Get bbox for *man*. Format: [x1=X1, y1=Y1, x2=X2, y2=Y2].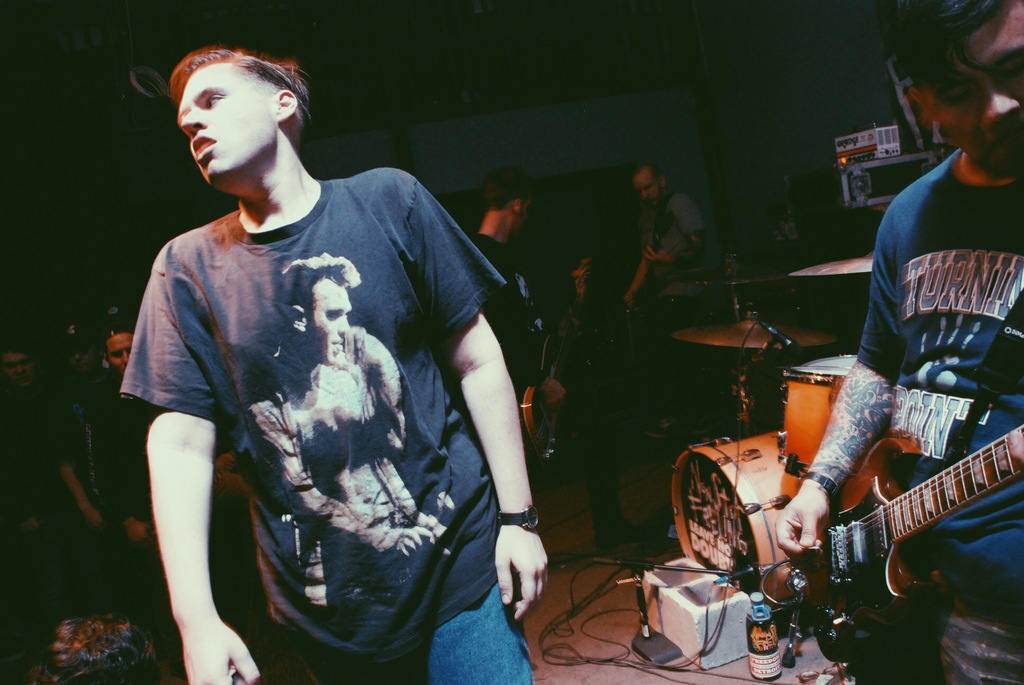
[x1=467, y1=168, x2=556, y2=404].
